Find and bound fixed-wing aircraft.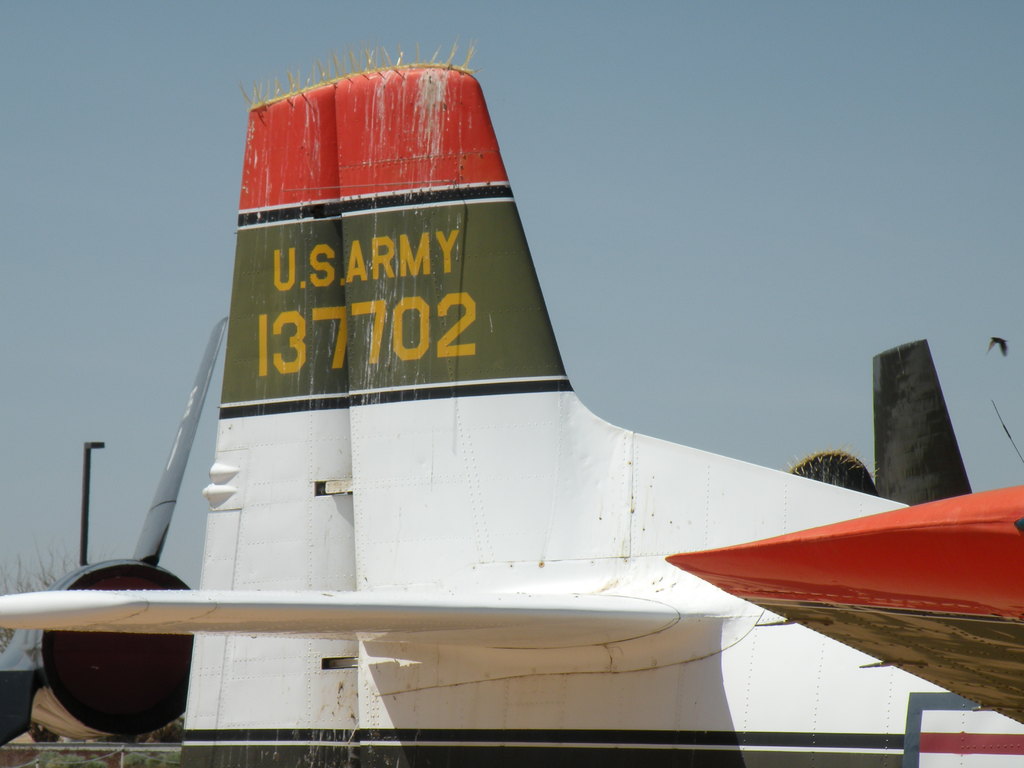
Bound: <bbox>659, 479, 1023, 728</bbox>.
